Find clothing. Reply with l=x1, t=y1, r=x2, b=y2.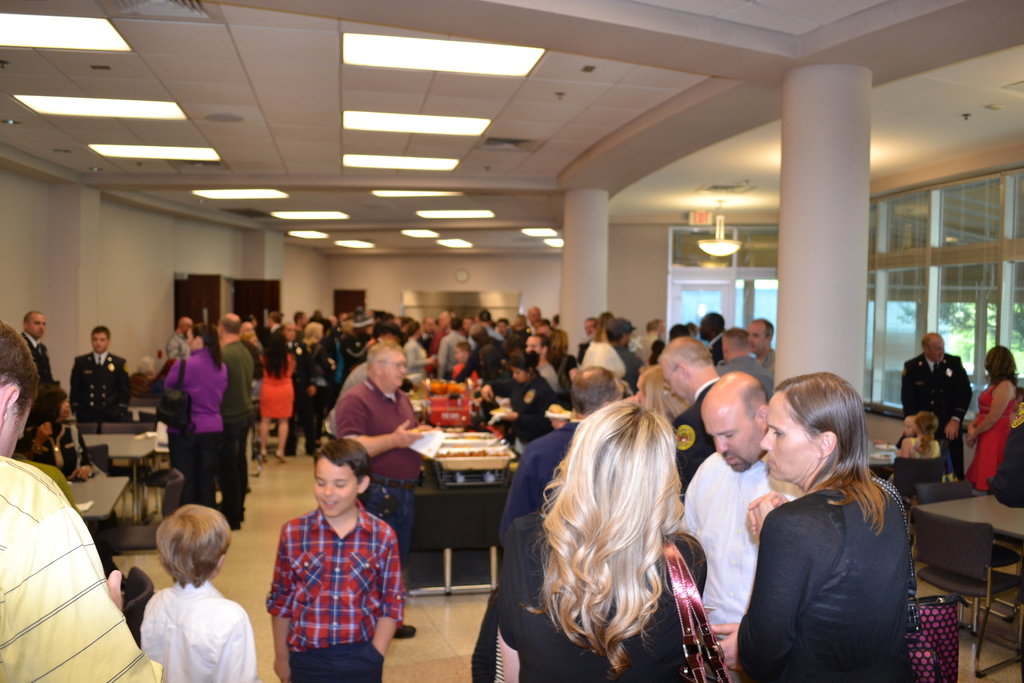
l=911, t=438, r=942, b=459.
